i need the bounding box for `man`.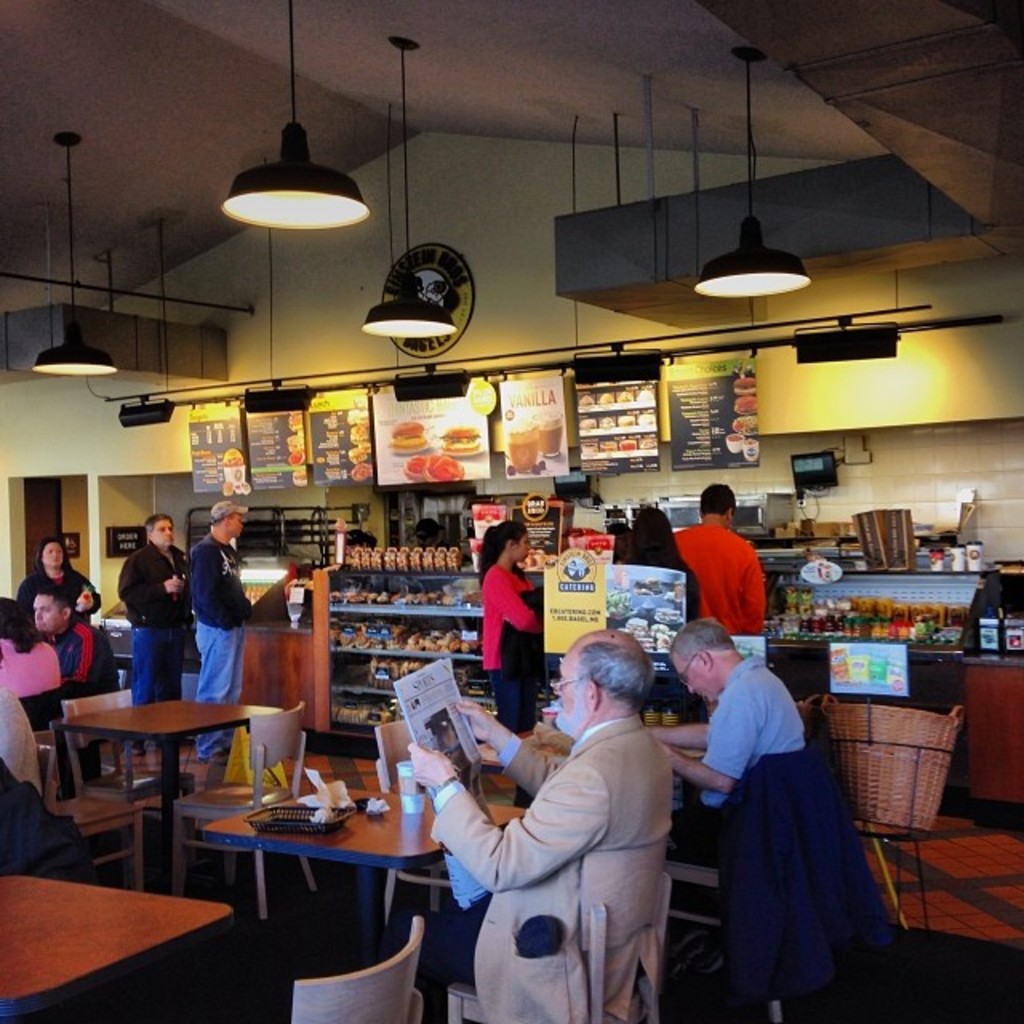
Here it is: Rect(26, 592, 117, 798).
